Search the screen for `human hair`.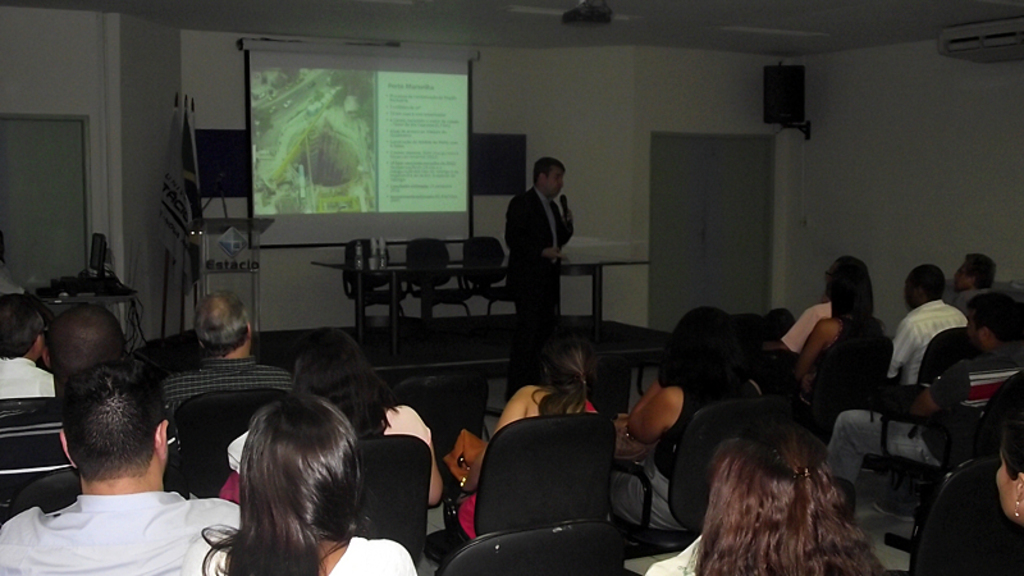
Found at BBox(210, 376, 376, 575).
